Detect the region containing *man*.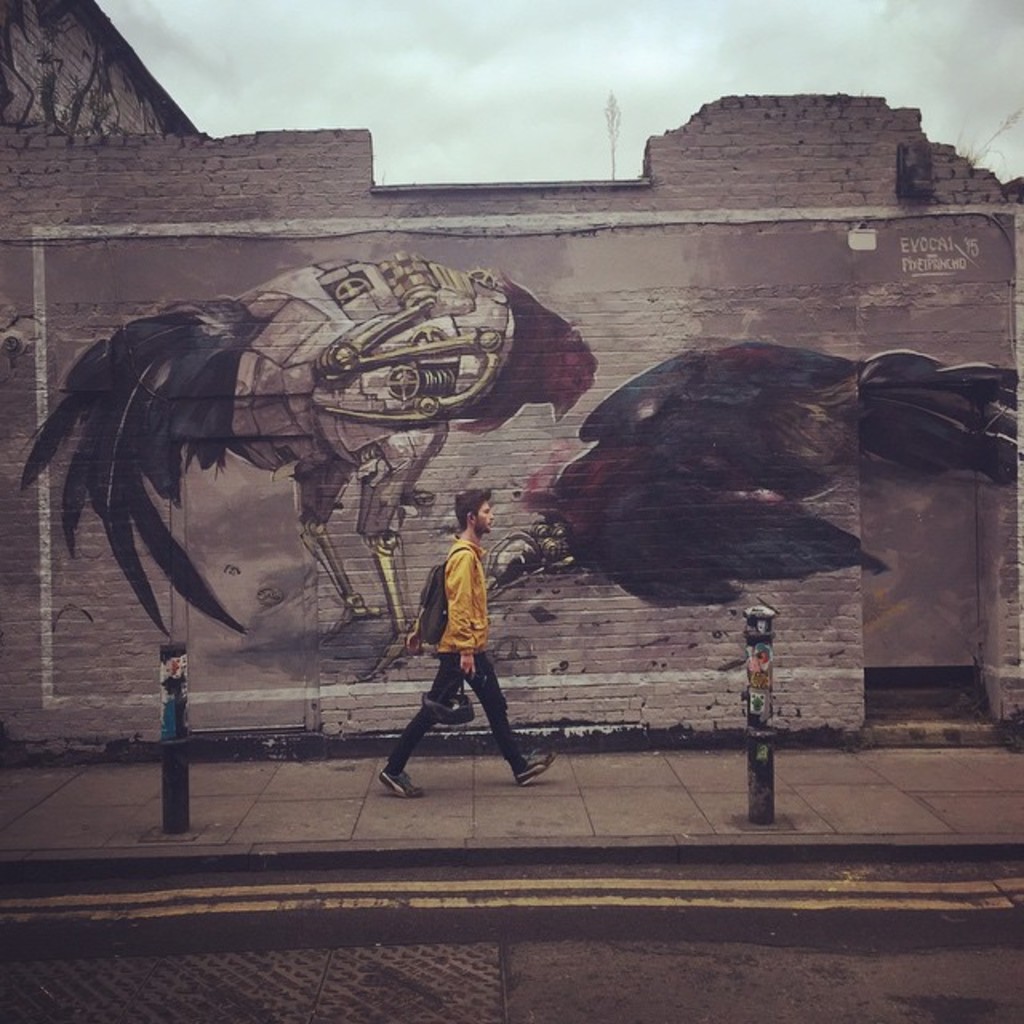
crop(387, 482, 538, 806).
